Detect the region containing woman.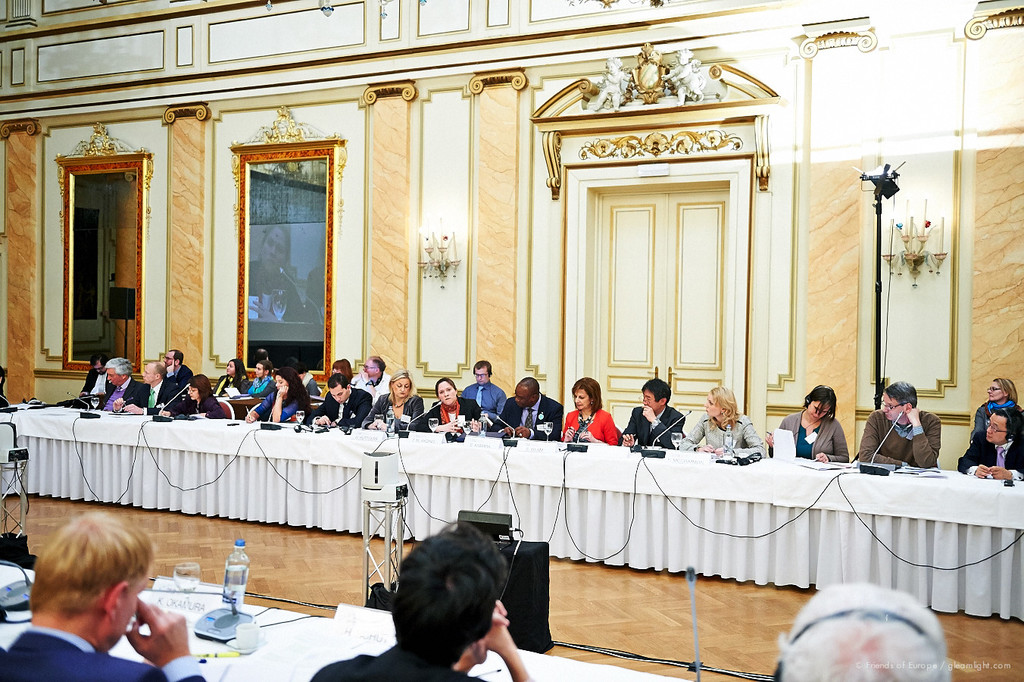
769 383 849 465.
